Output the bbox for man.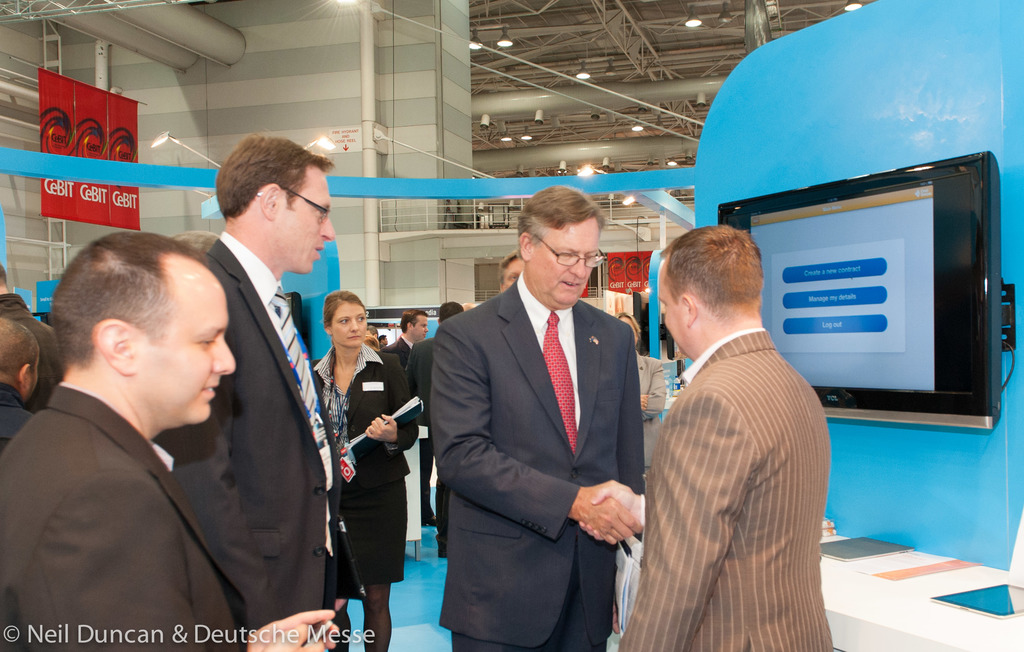
bbox=(500, 250, 525, 294).
